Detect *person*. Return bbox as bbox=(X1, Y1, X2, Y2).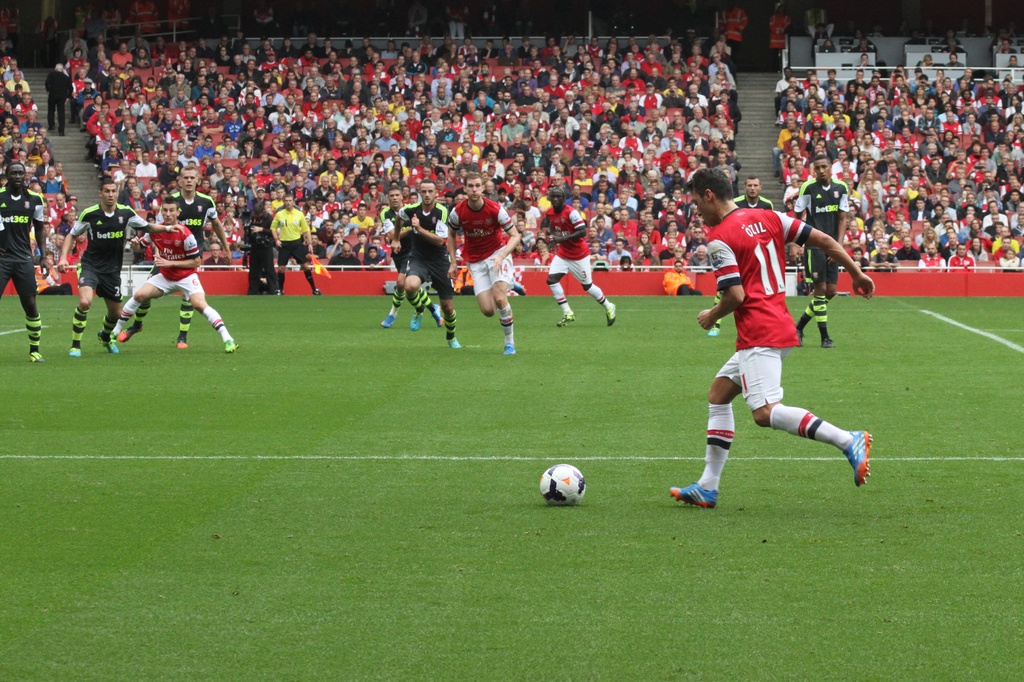
bbox=(268, 192, 330, 297).
